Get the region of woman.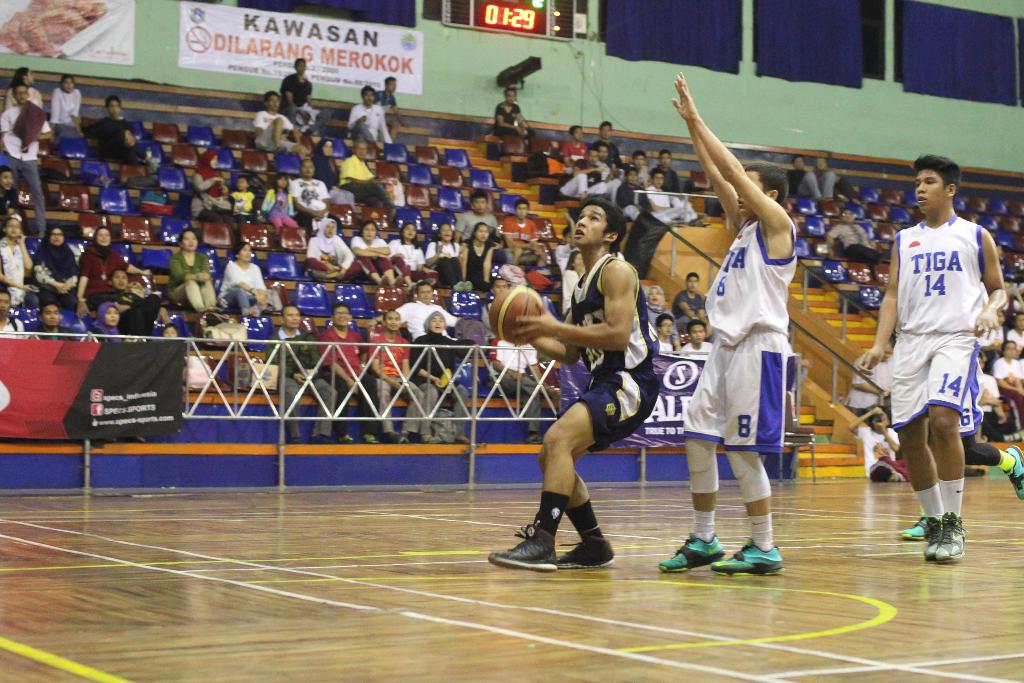
region(421, 218, 476, 287).
